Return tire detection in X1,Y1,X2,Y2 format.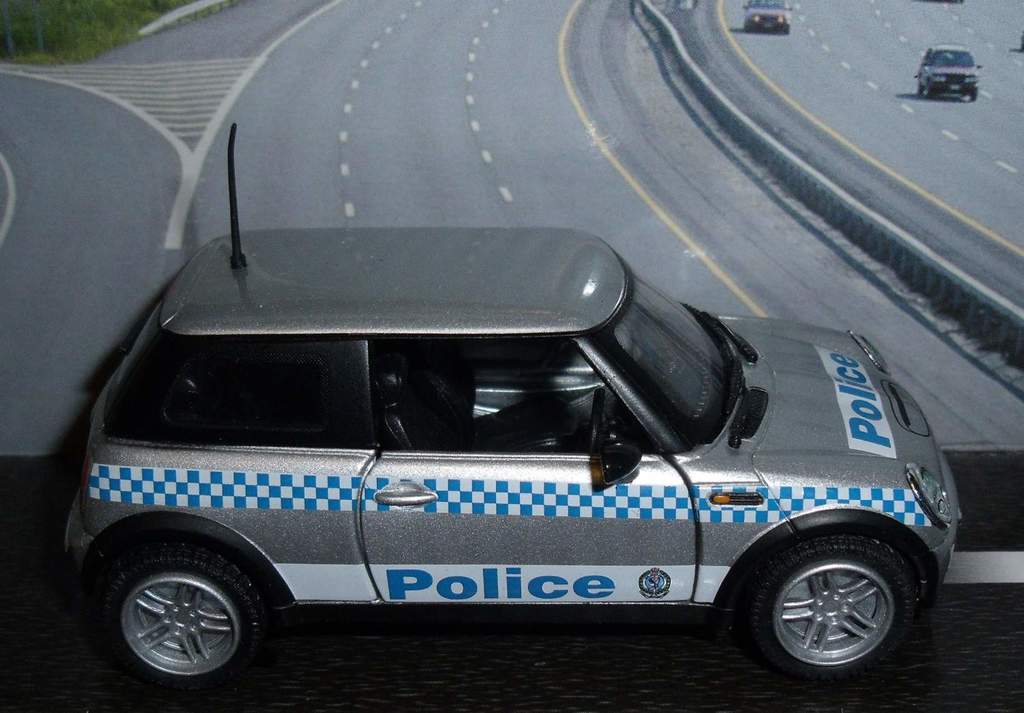
729,523,913,687.
